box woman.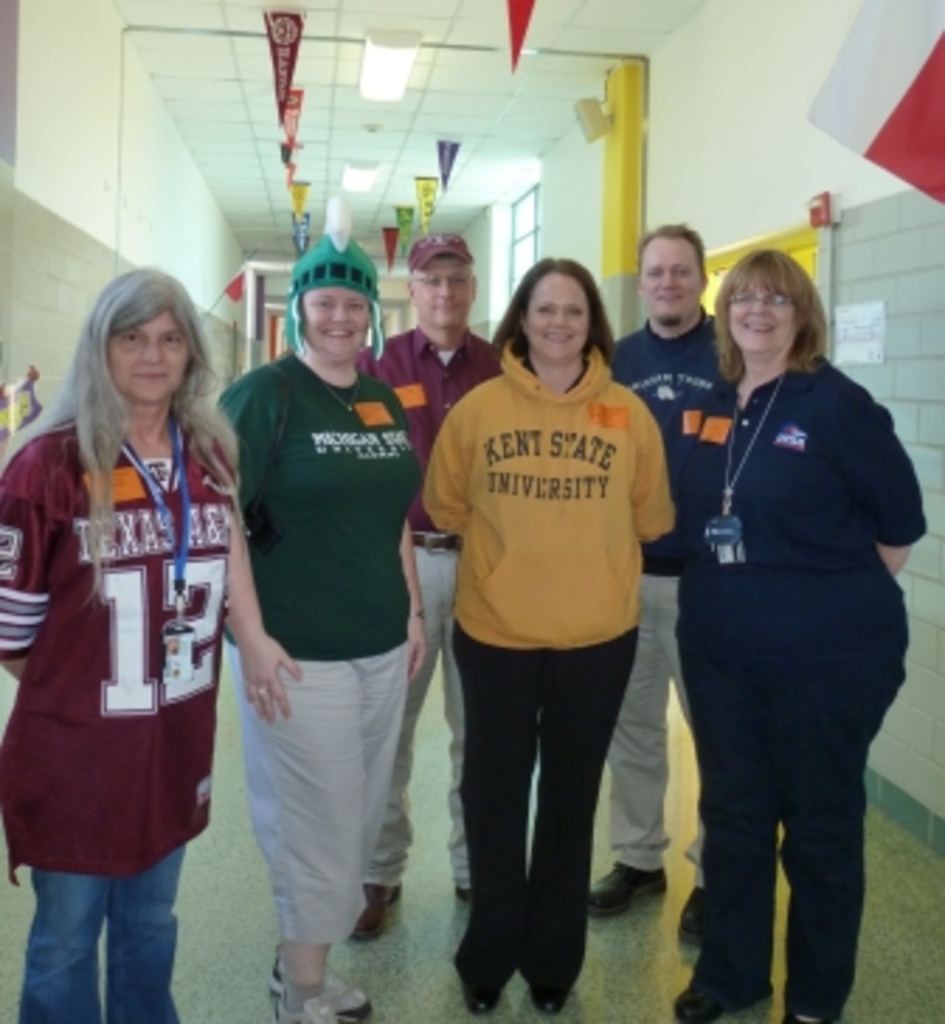
x1=217 y1=233 x2=428 y2=1018.
